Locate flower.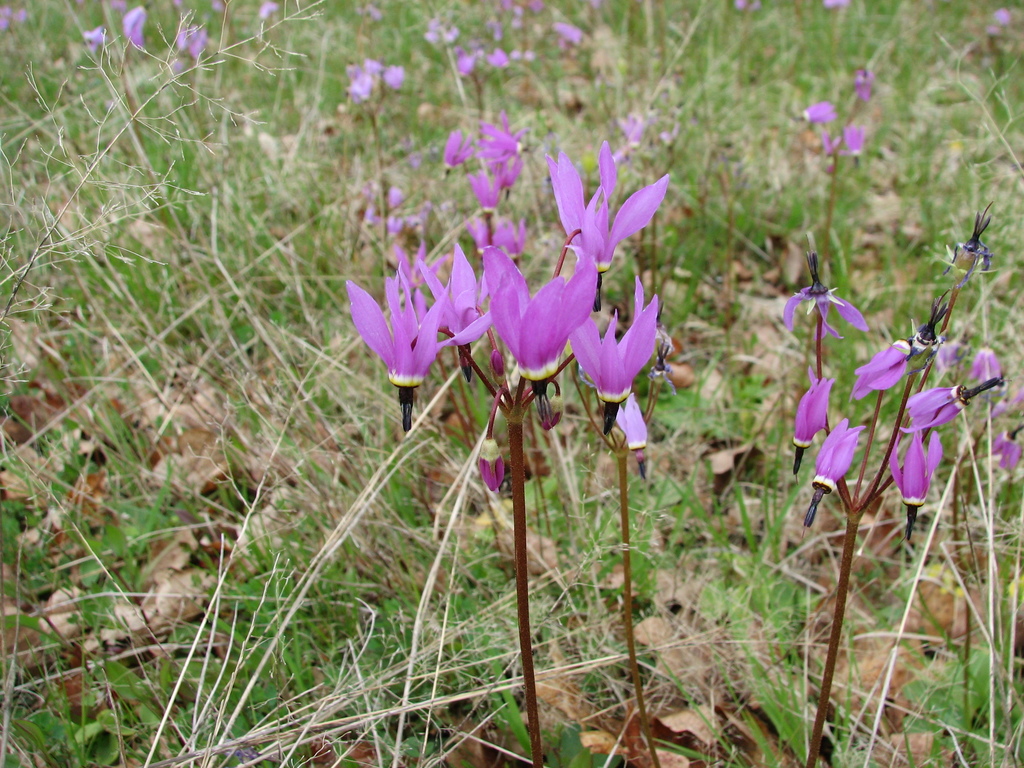
Bounding box: left=547, top=141, right=670, bottom=274.
